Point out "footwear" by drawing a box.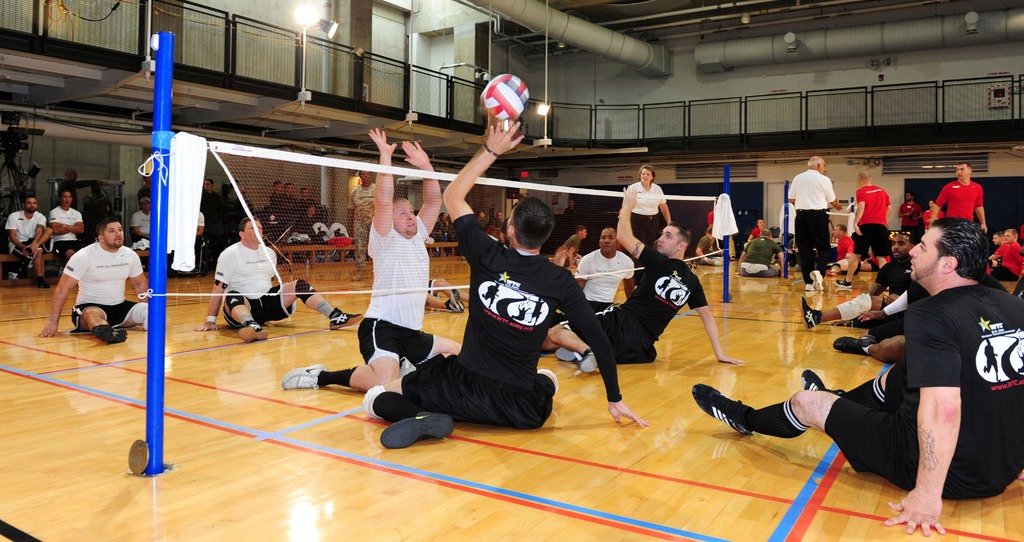
[x1=834, y1=275, x2=850, y2=289].
